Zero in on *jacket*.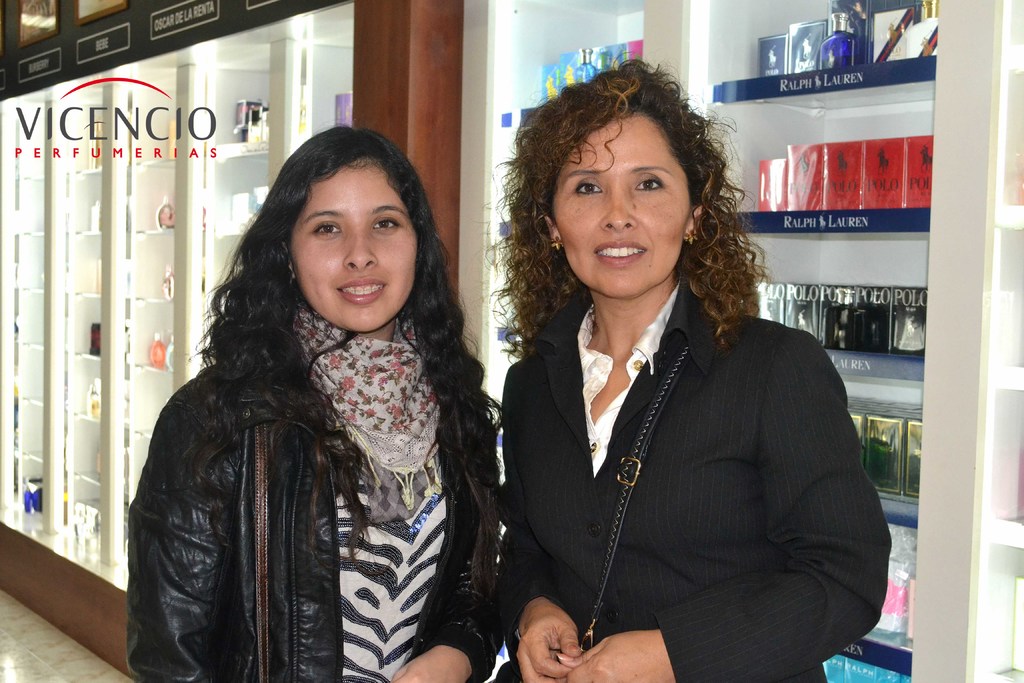
Zeroed in: (left=499, top=280, right=899, bottom=682).
